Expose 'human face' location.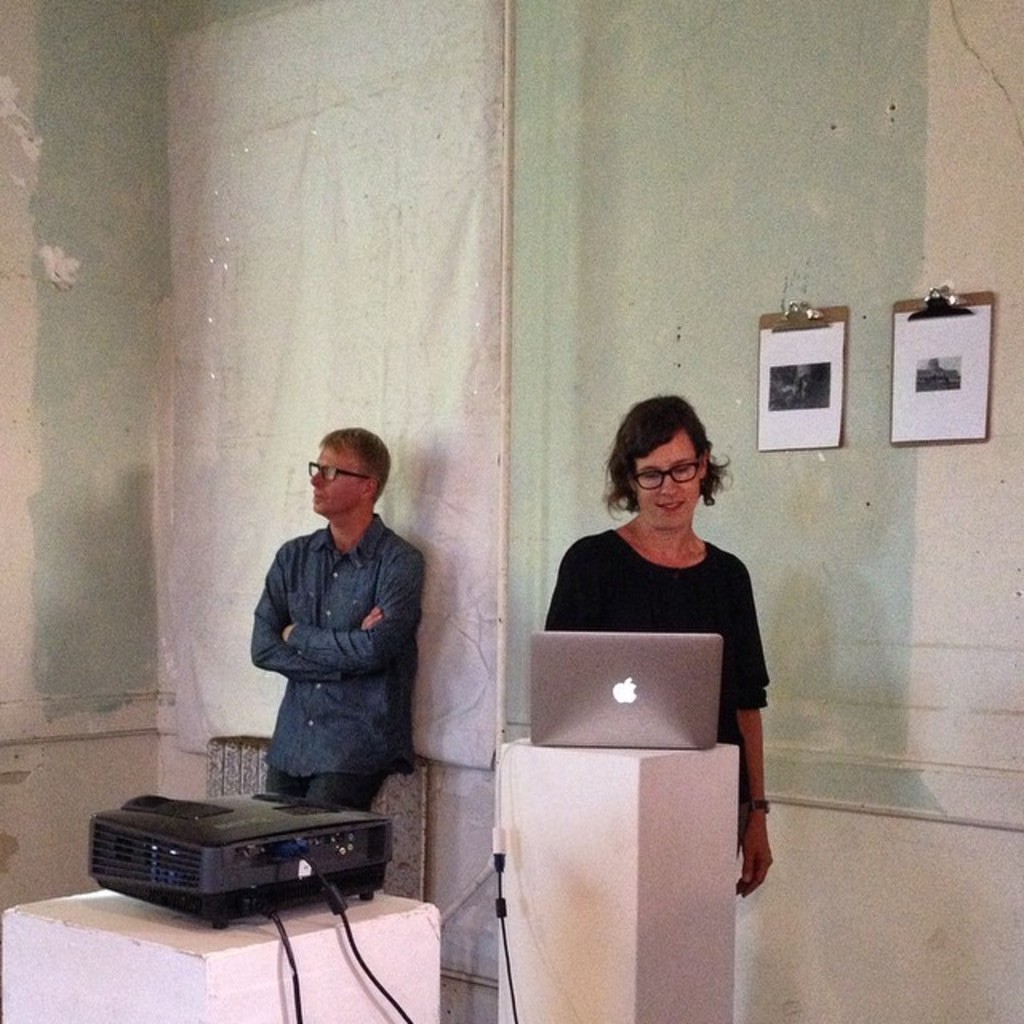
Exposed at locate(314, 448, 362, 512).
